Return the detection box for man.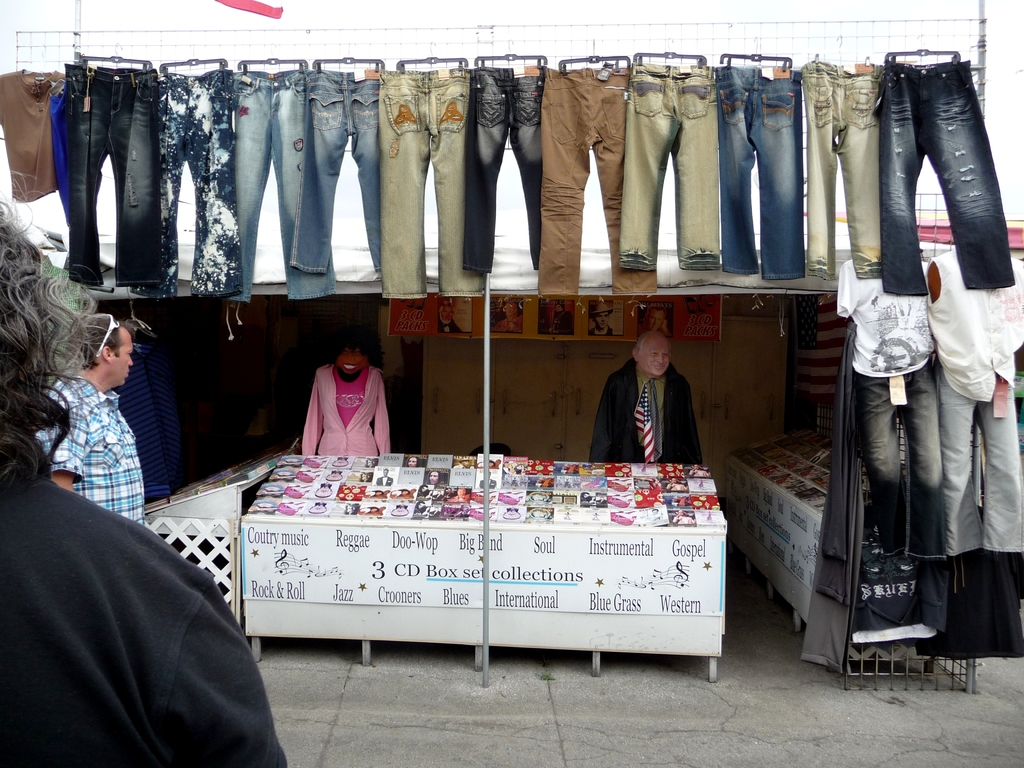
locate(31, 309, 149, 529).
